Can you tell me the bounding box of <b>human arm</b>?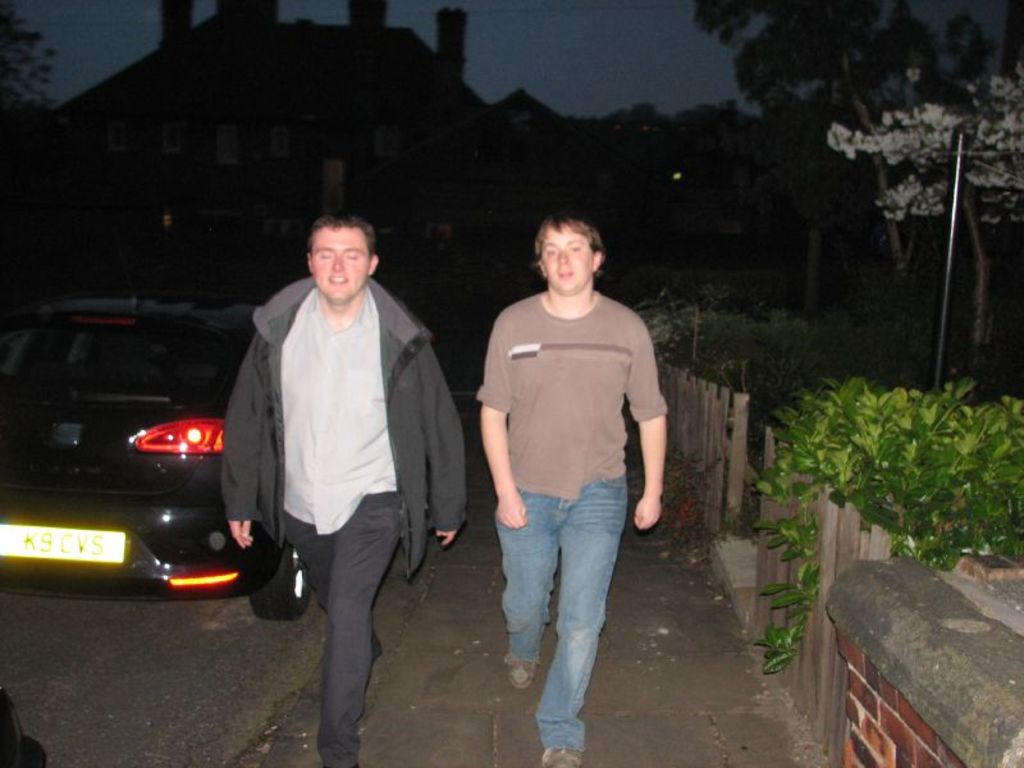
623:357:680:532.
